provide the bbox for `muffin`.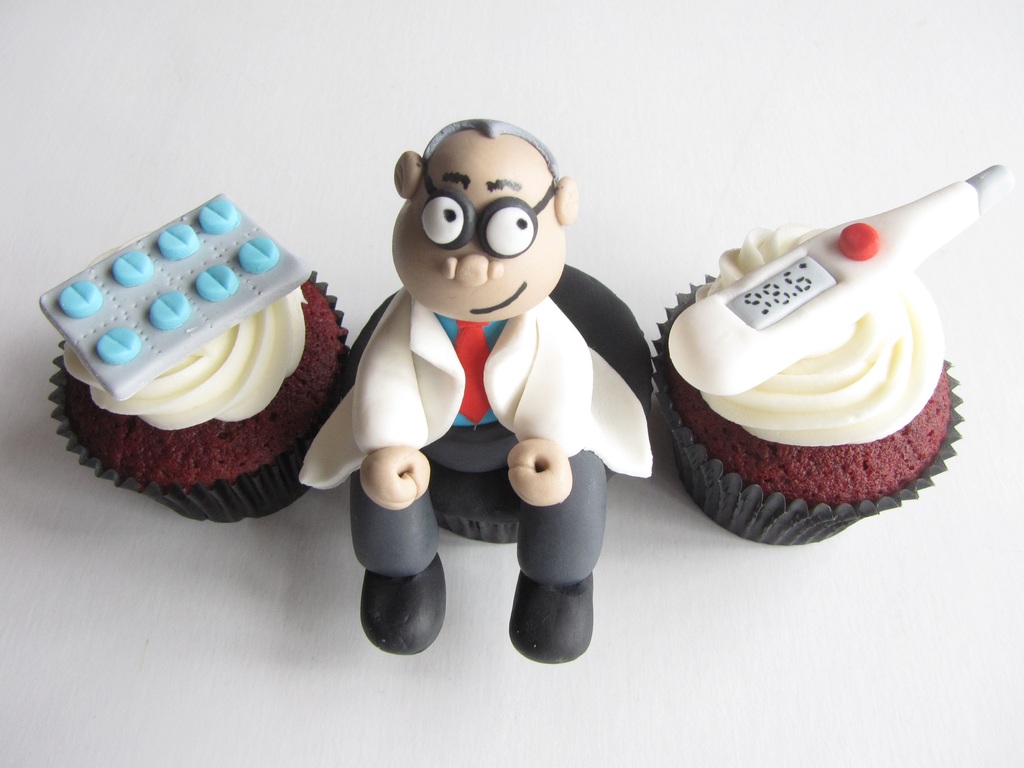
[40, 189, 357, 522].
